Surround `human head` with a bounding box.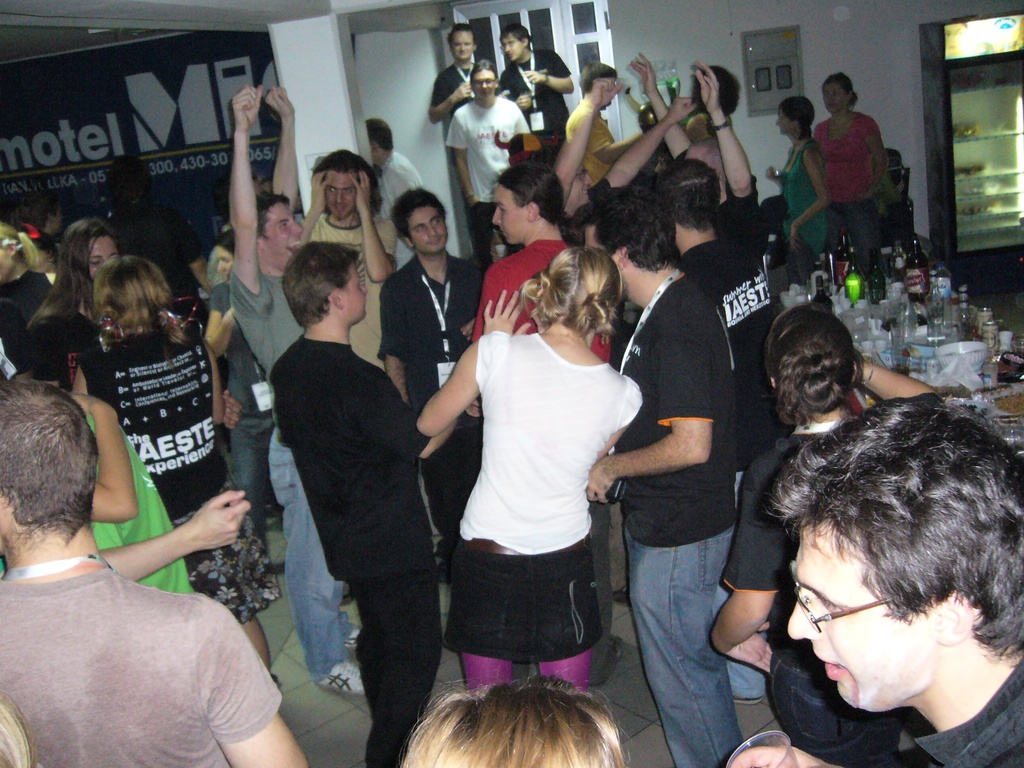
(x1=776, y1=97, x2=812, y2=141).
